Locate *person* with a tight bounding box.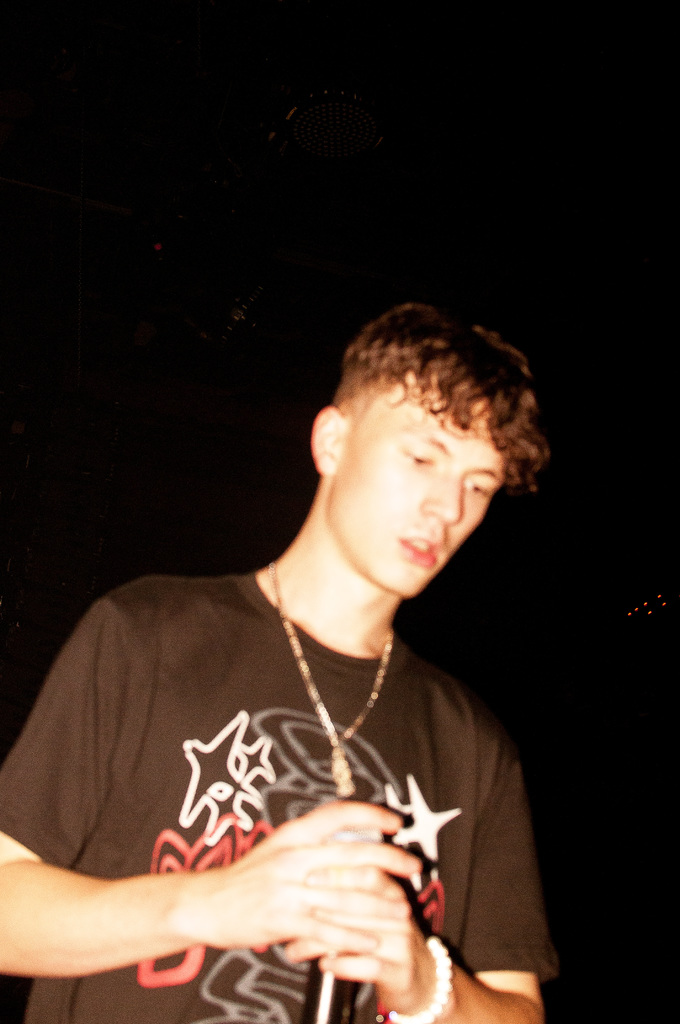
(left=33, top=257, right=585, bottom=1023).
